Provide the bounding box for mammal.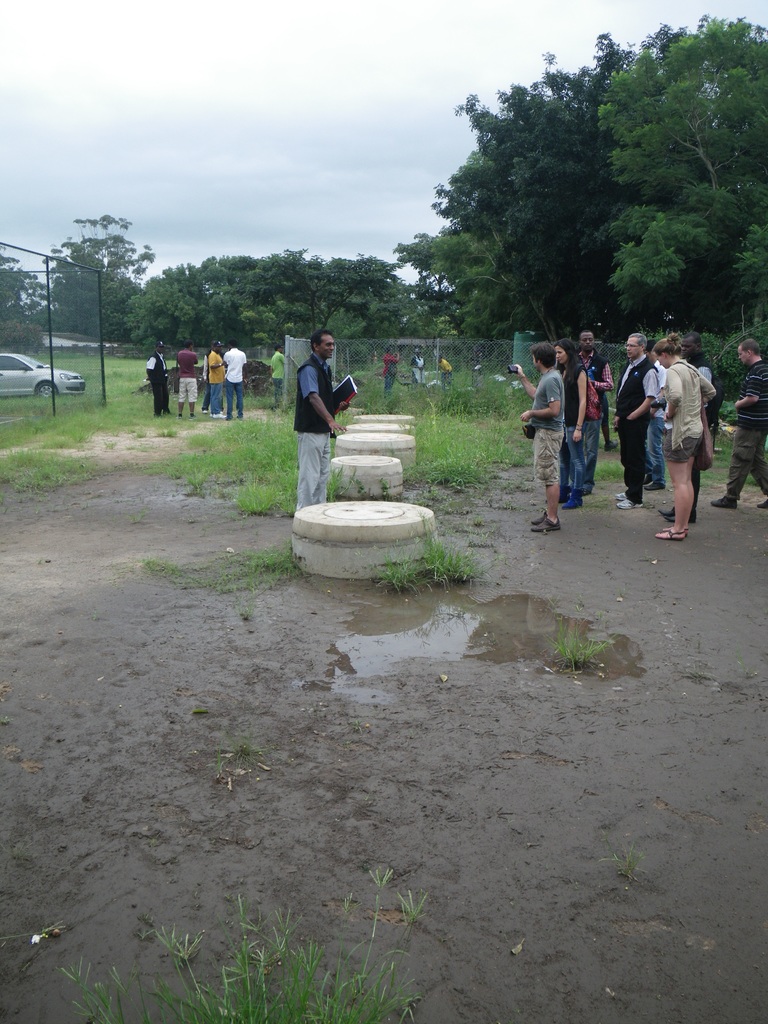
x1=296, y1=331, x2=362, y2=475.
